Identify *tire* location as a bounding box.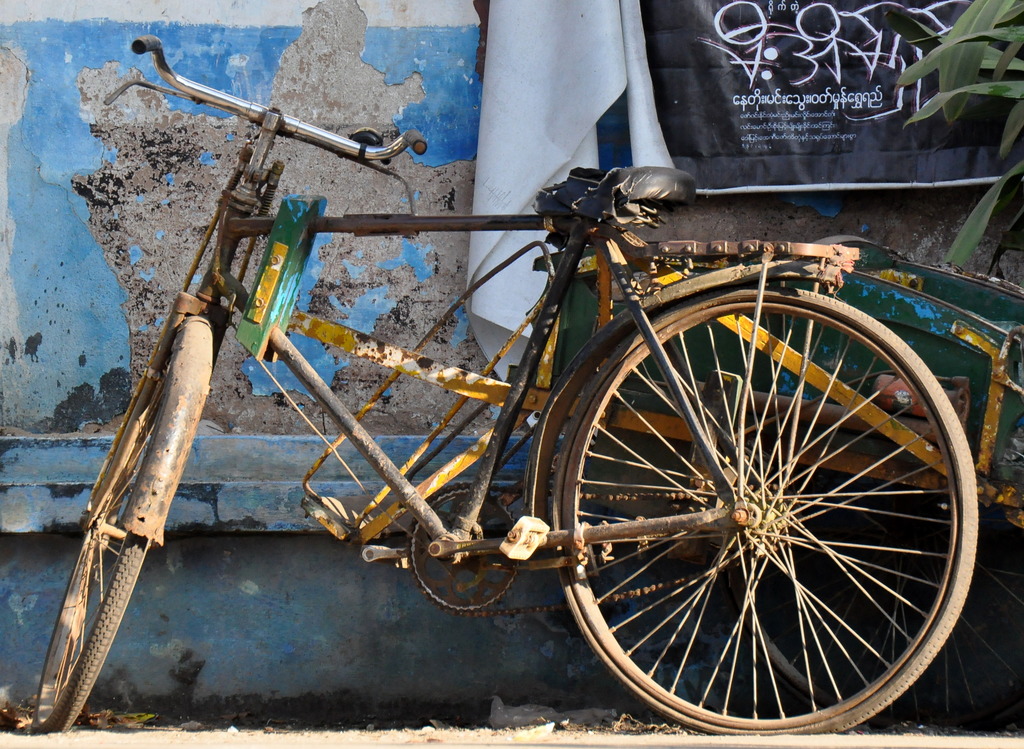
(x1=539, y1=272, x2=979, y2=736).
